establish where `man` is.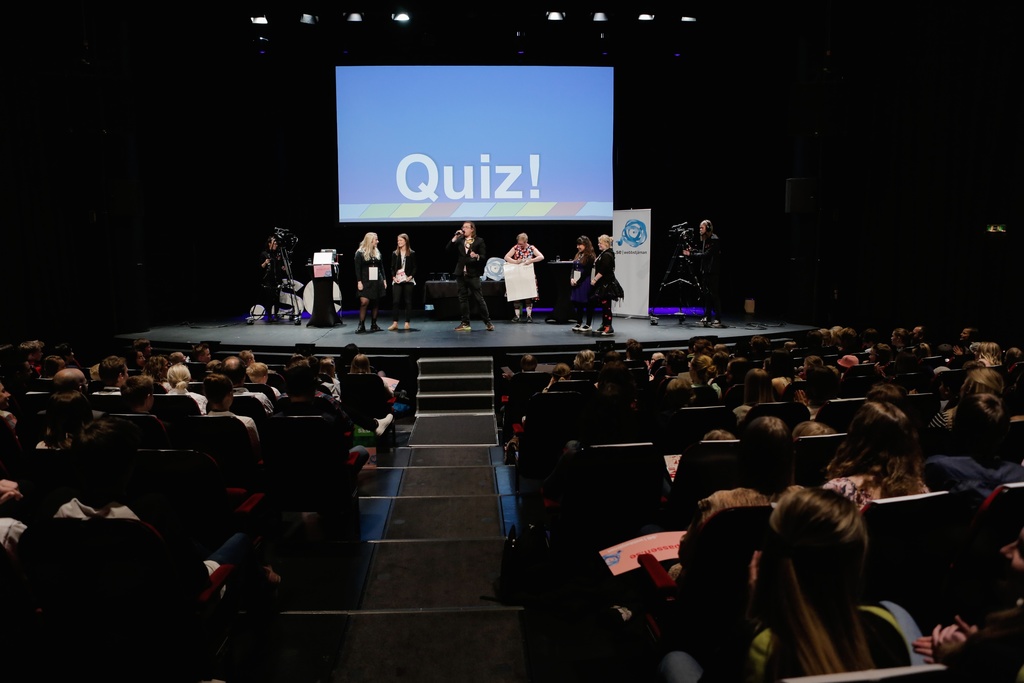
Established at {"left": 500, "top": 352, "right": 538, "bottom": 395}.
